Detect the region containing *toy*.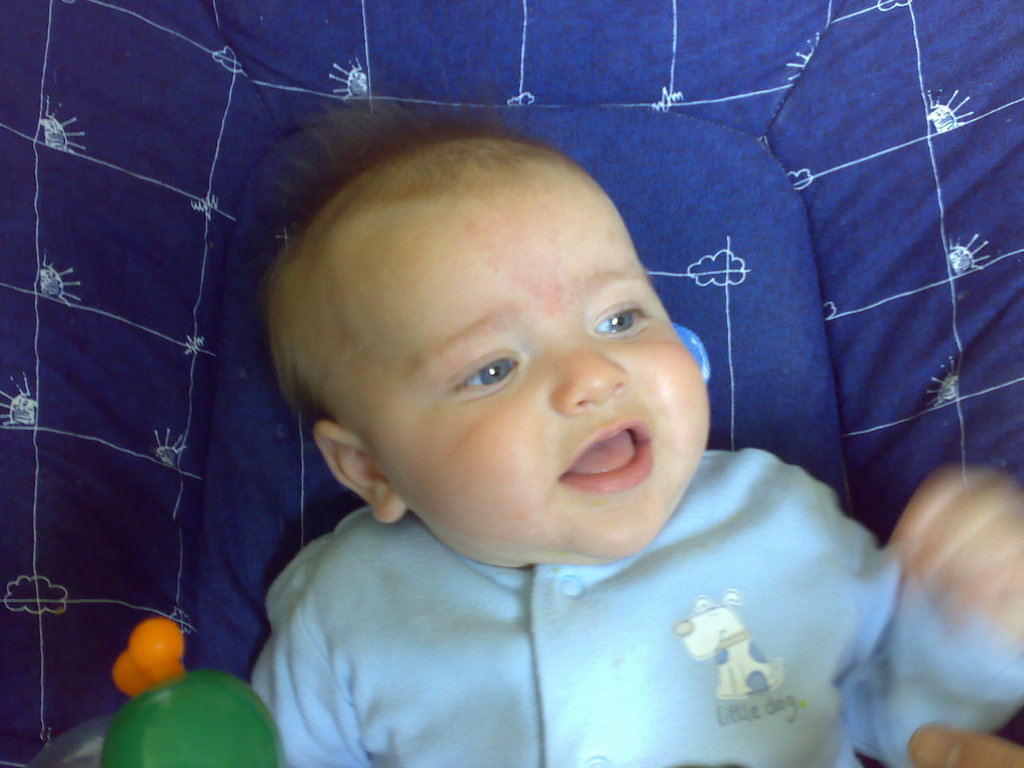
(119, 616, 283, 764).
